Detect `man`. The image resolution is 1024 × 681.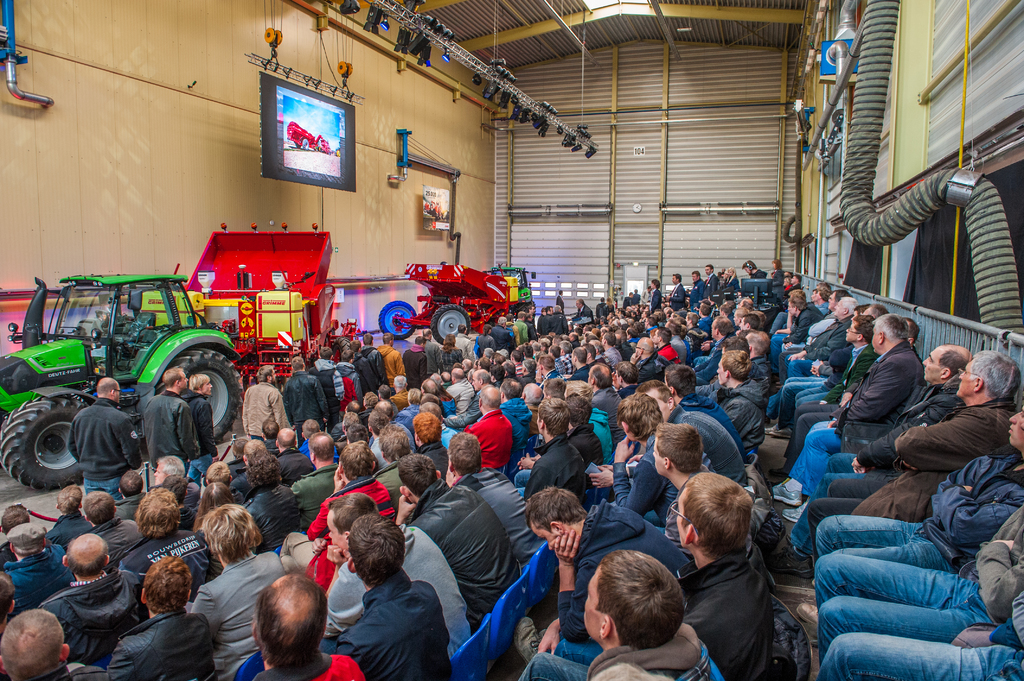
l=505, t=359, r=514, b=376.
